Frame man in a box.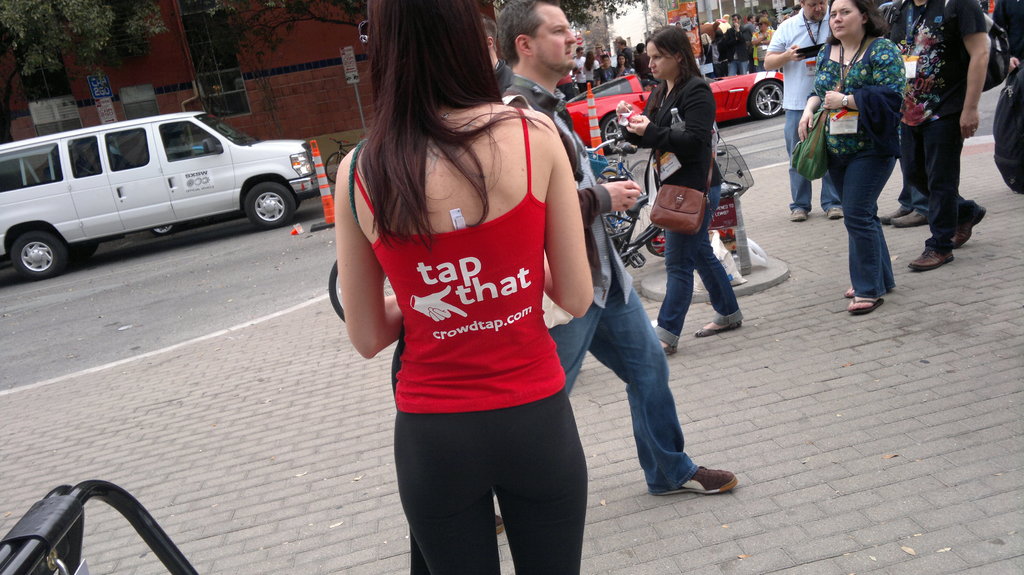
{"x1": 764, "y1": 0, "x2": 842, "y2": 221}.
